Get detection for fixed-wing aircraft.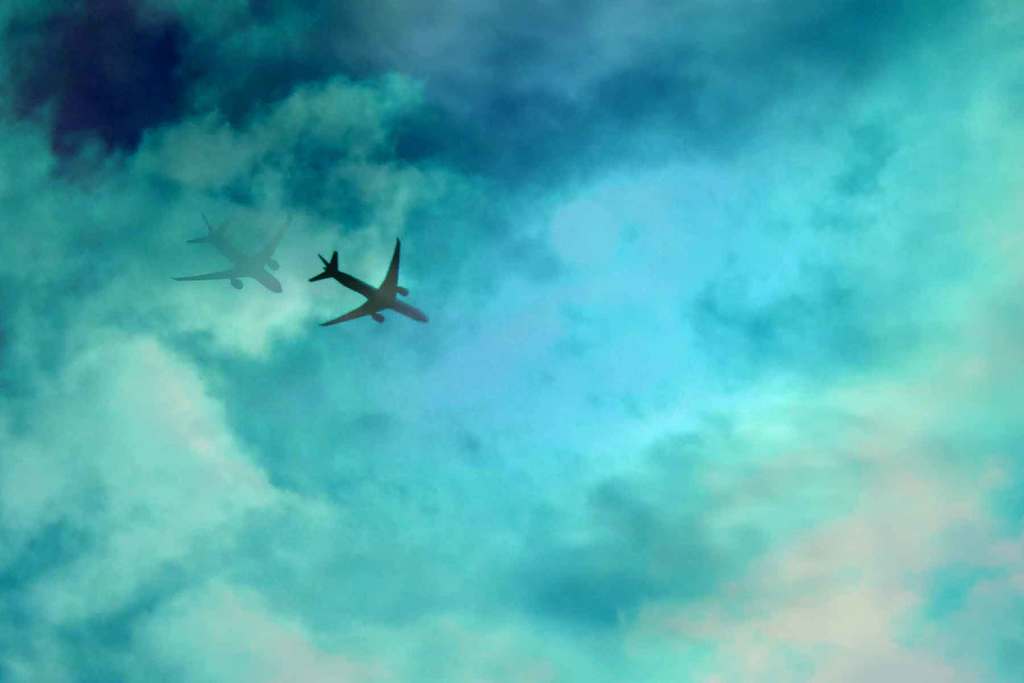
Detection: [297,239,424,349].
